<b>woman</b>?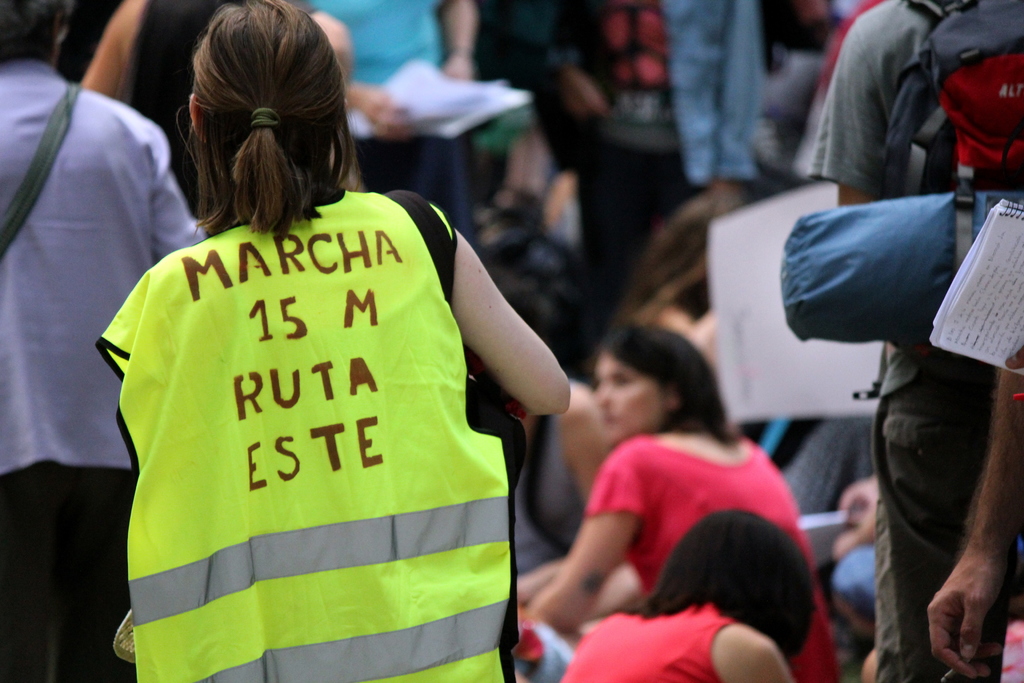
bbox=(556, 503, 820, 682)
